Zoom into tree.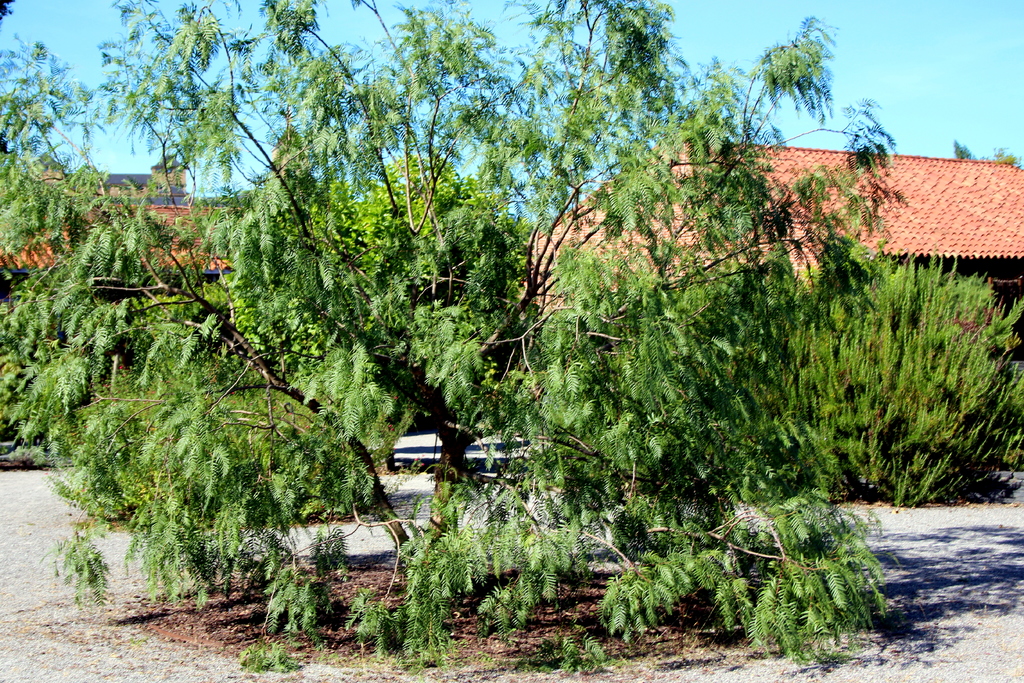
Zoom target: 732, 201, 1021, 520.
